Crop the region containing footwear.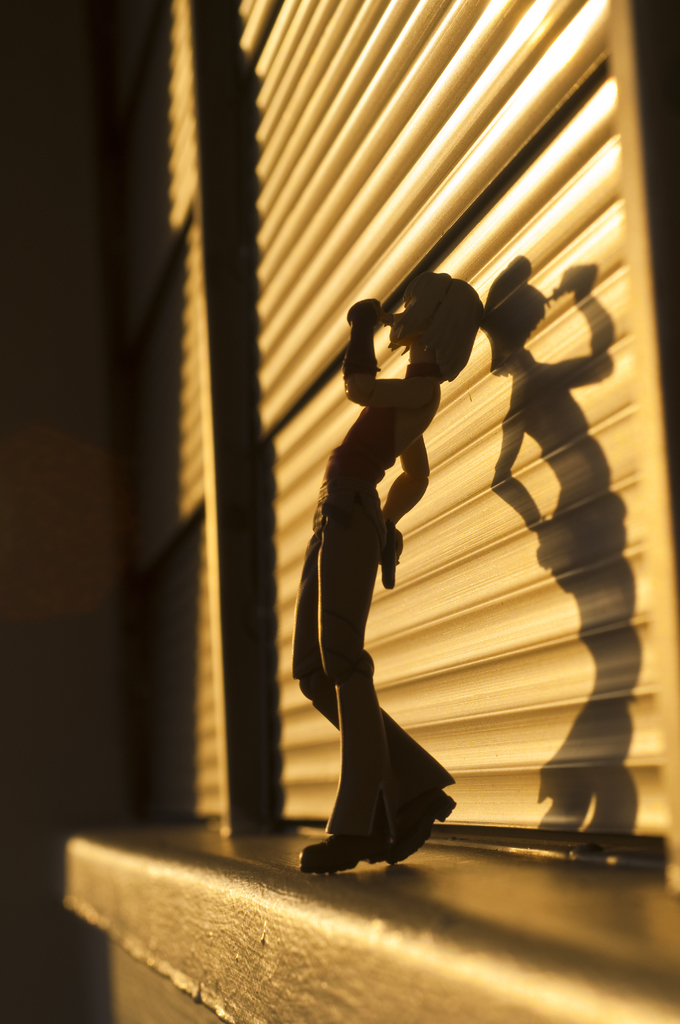
Crop region: (left=287, top=669, right=395, bottom=872).
